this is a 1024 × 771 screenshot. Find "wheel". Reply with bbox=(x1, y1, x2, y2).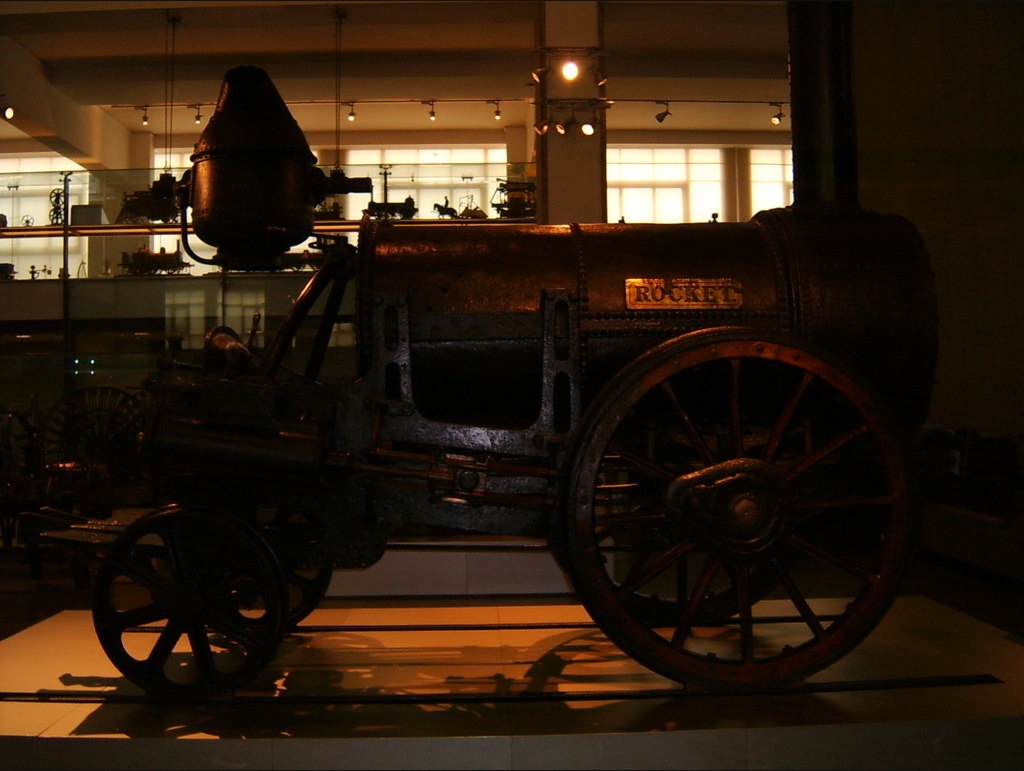
bbox=(204, 569, 332, 635).
